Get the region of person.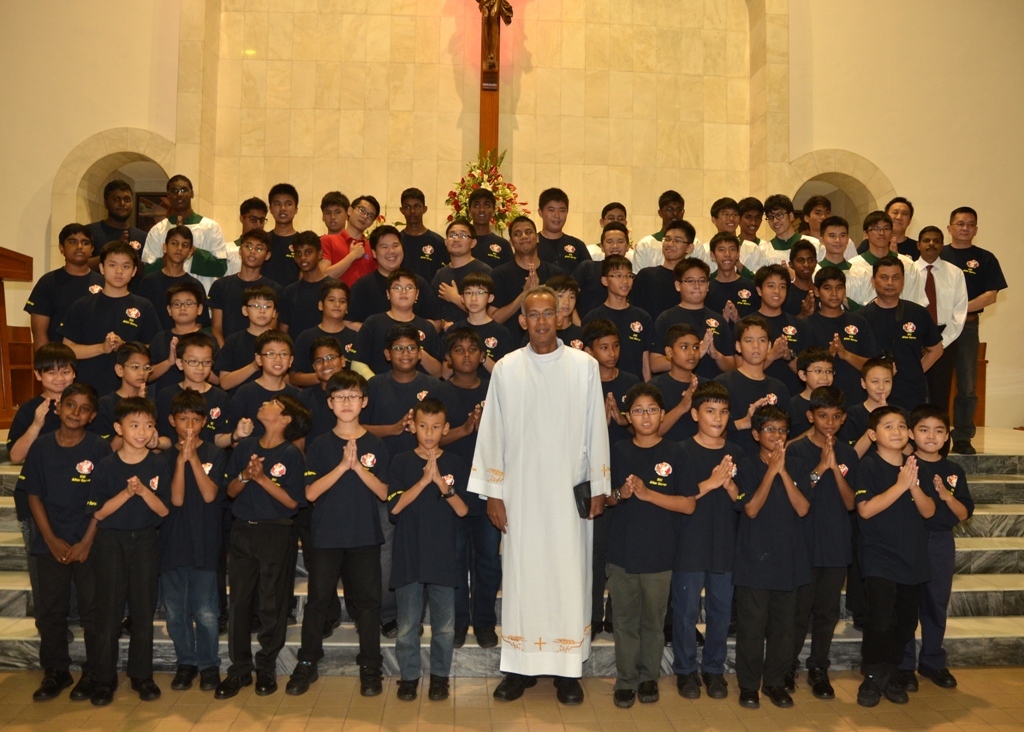
box=[701, 196, 770, 274].
